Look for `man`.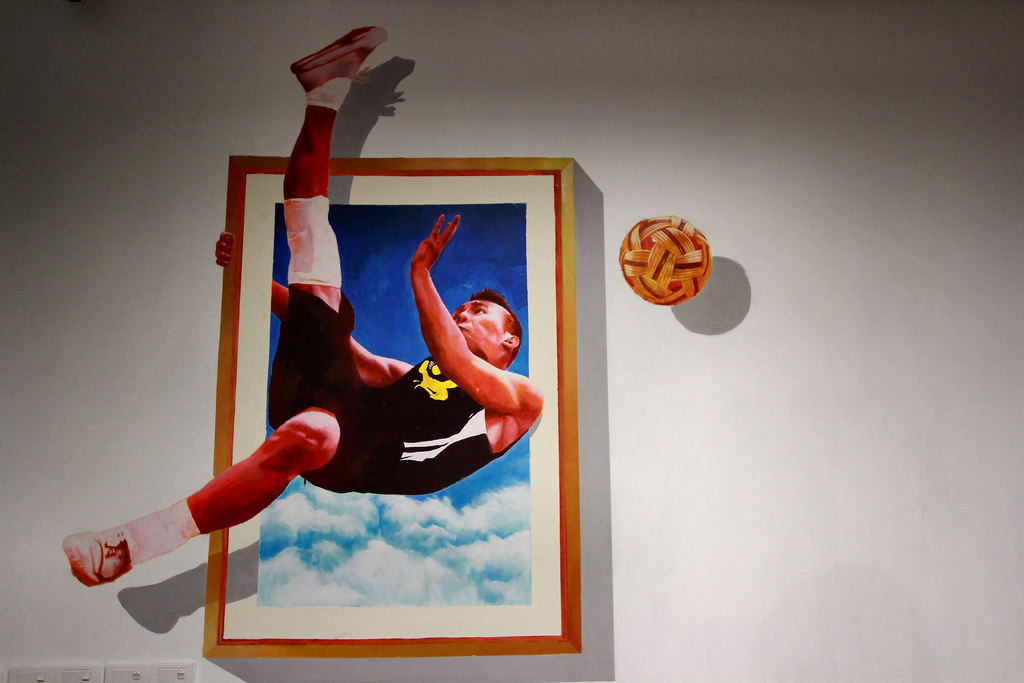
Found: [185,204,548,576].
